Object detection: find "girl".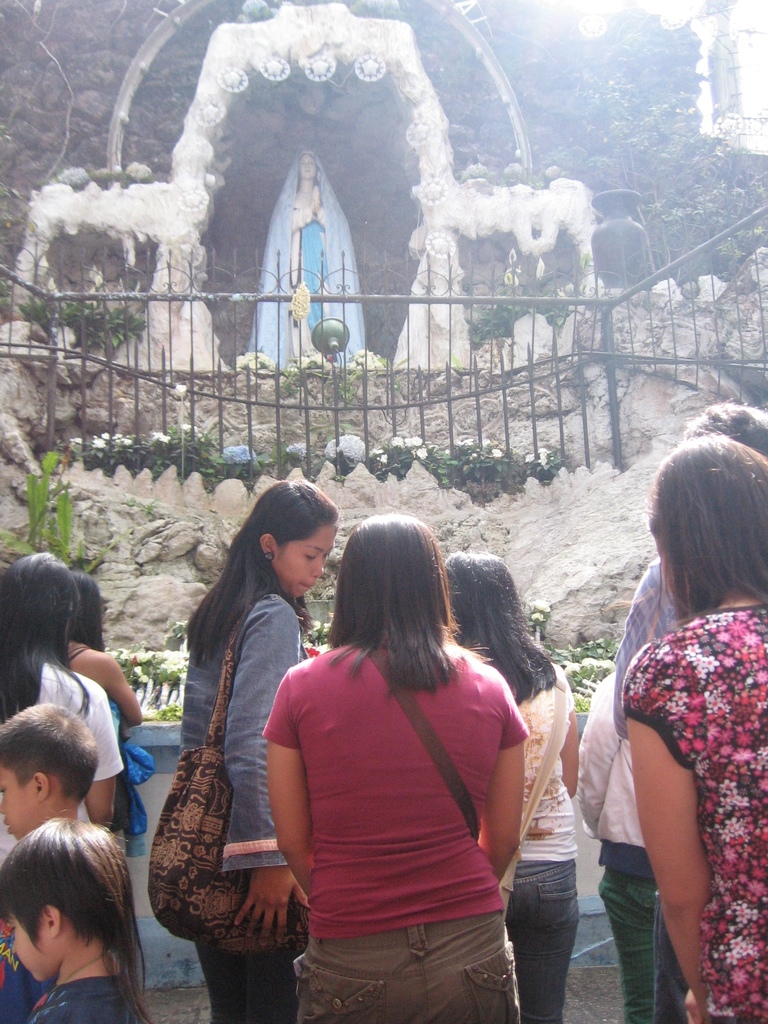
[left=618, top=444, right=767, bottom=1023].
